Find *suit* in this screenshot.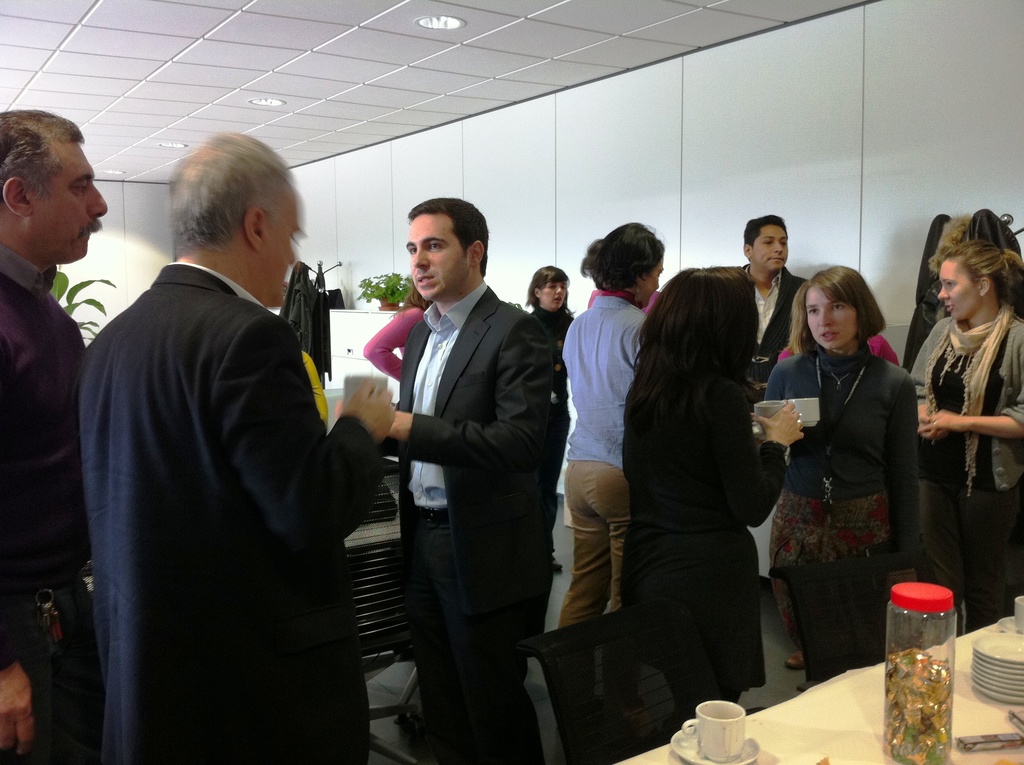
The bounding box for *suit* is detection(77, 257, 387, 764).
